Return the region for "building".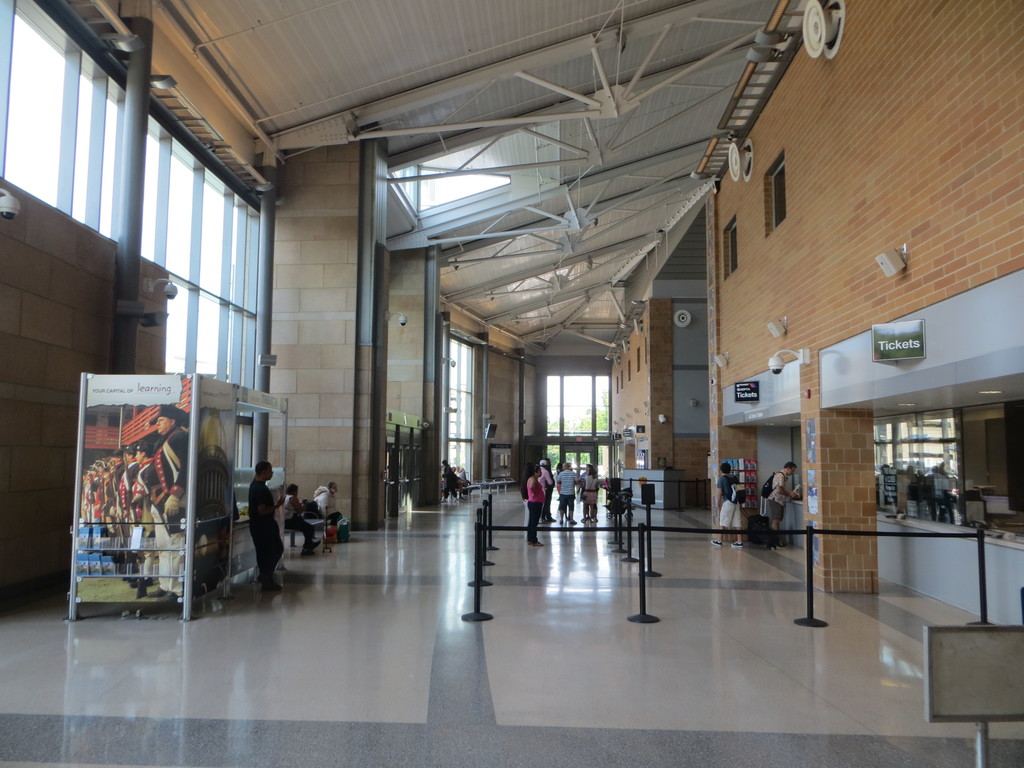
(x1=0, y1=1, x2=1023, y2=767).
